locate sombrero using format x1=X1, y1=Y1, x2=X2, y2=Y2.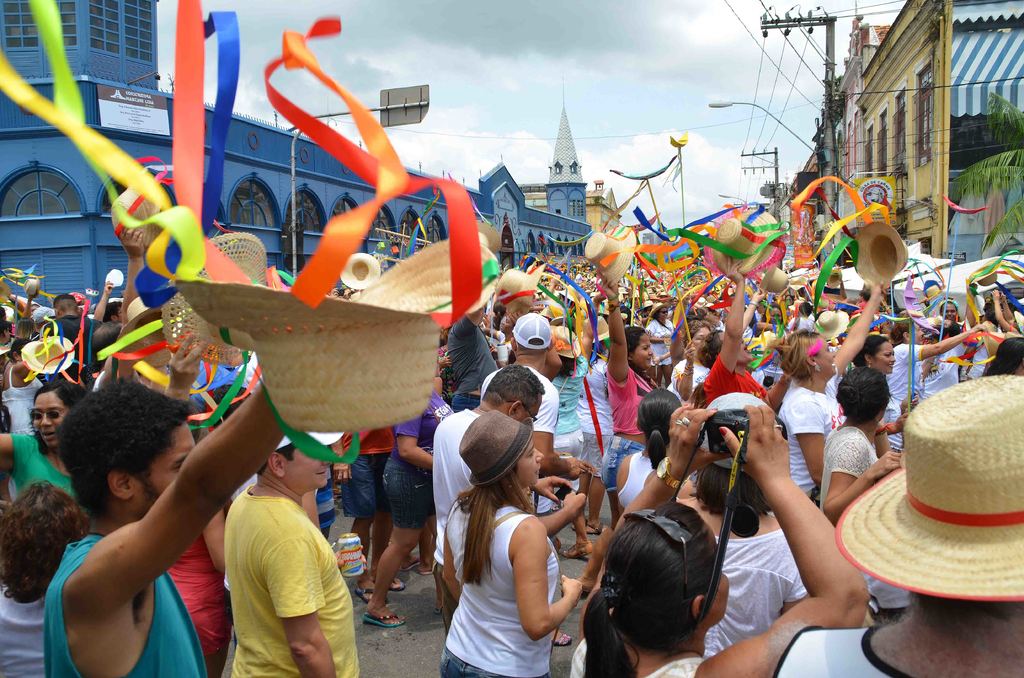
x1=813, y1=305, x2=849, y2=339.
